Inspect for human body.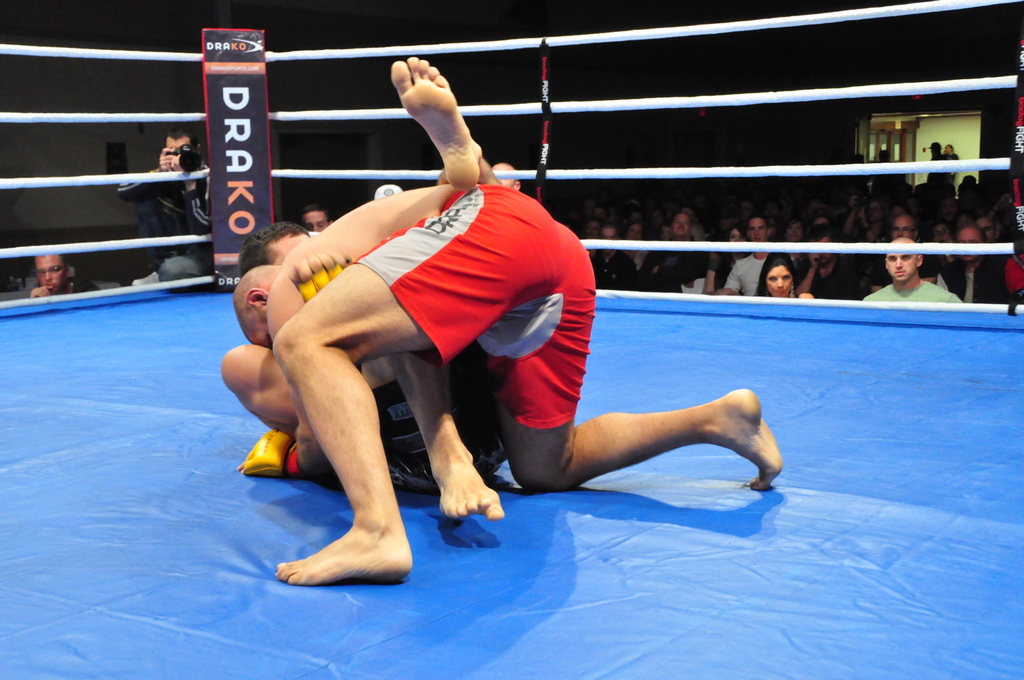
Inspection: 587,224,633,282.
